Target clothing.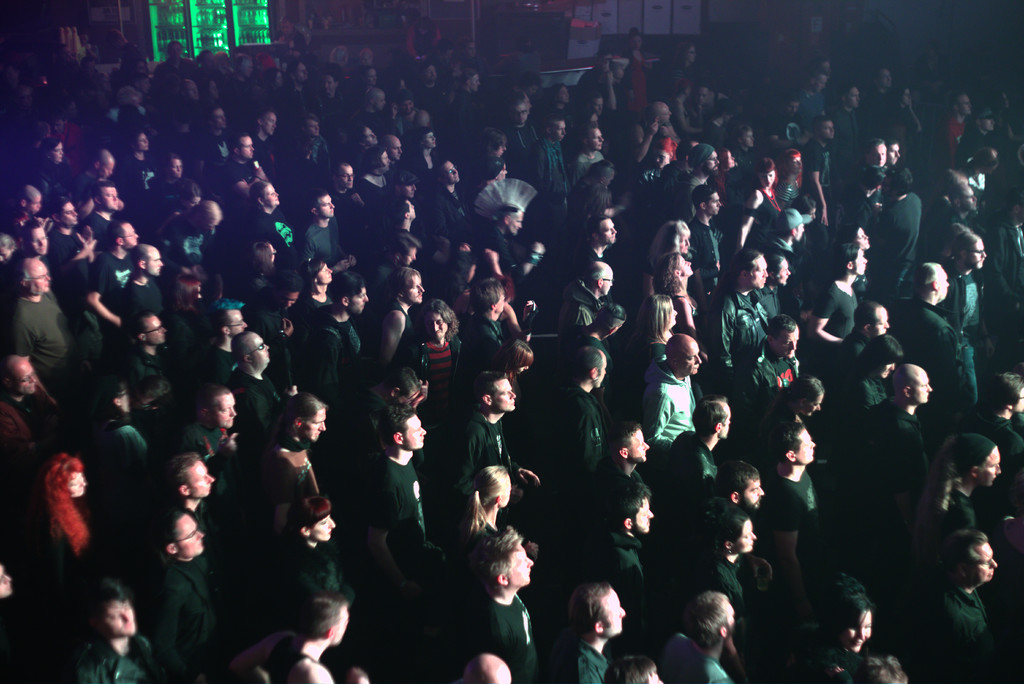
Target region: rect(658, 630, 726, 683).
